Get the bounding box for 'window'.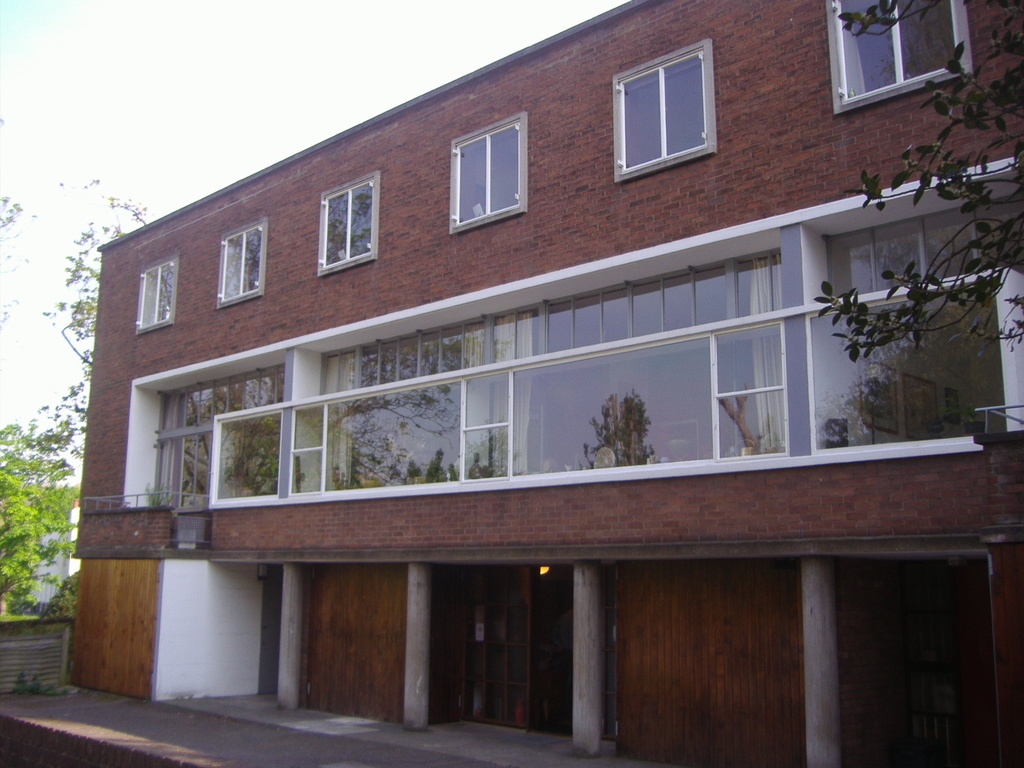
(left=450, top=109, right=533, bottom=239).
